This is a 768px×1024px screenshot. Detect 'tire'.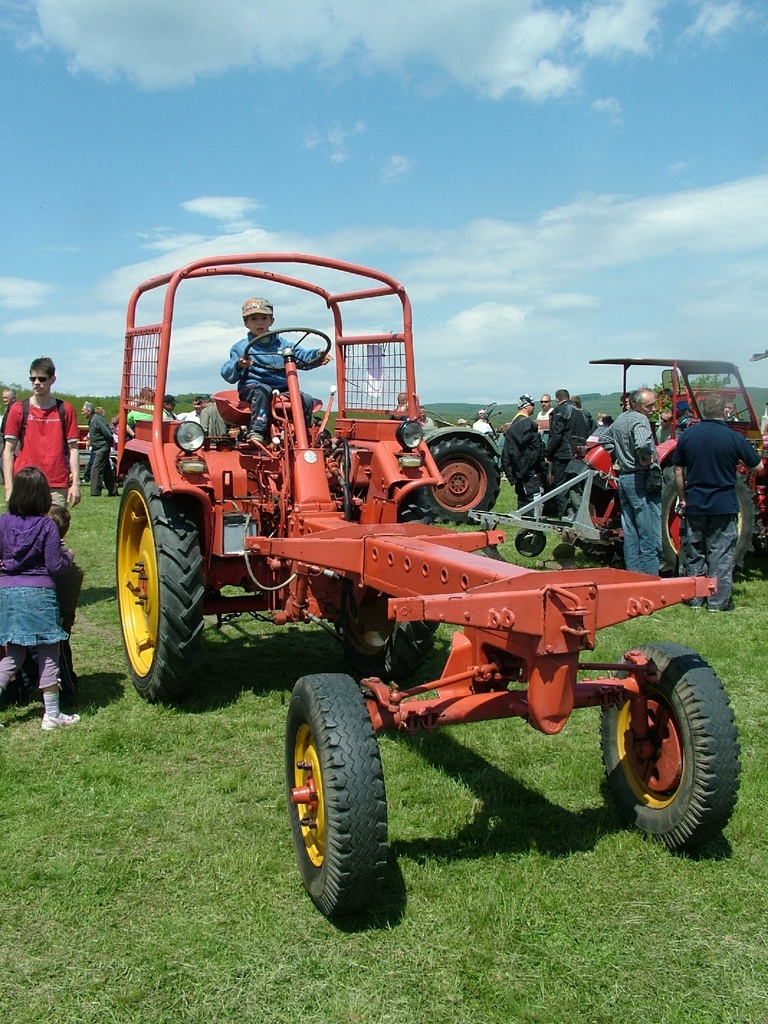
BBox(510, 522, 552, 557).
